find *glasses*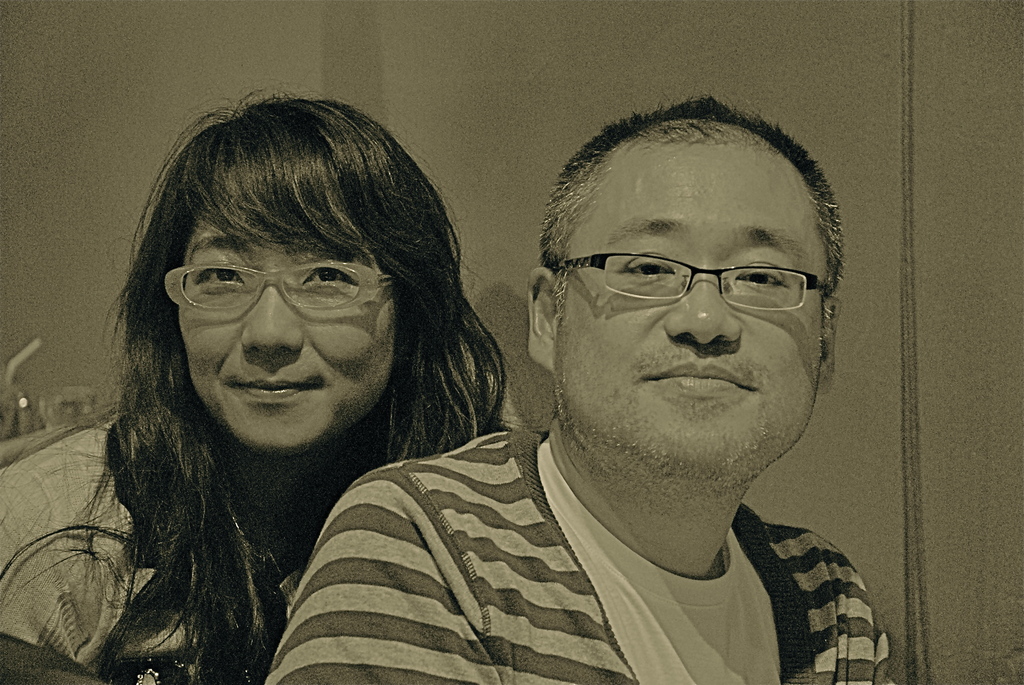
BBox(163, 262, 397, 321)
